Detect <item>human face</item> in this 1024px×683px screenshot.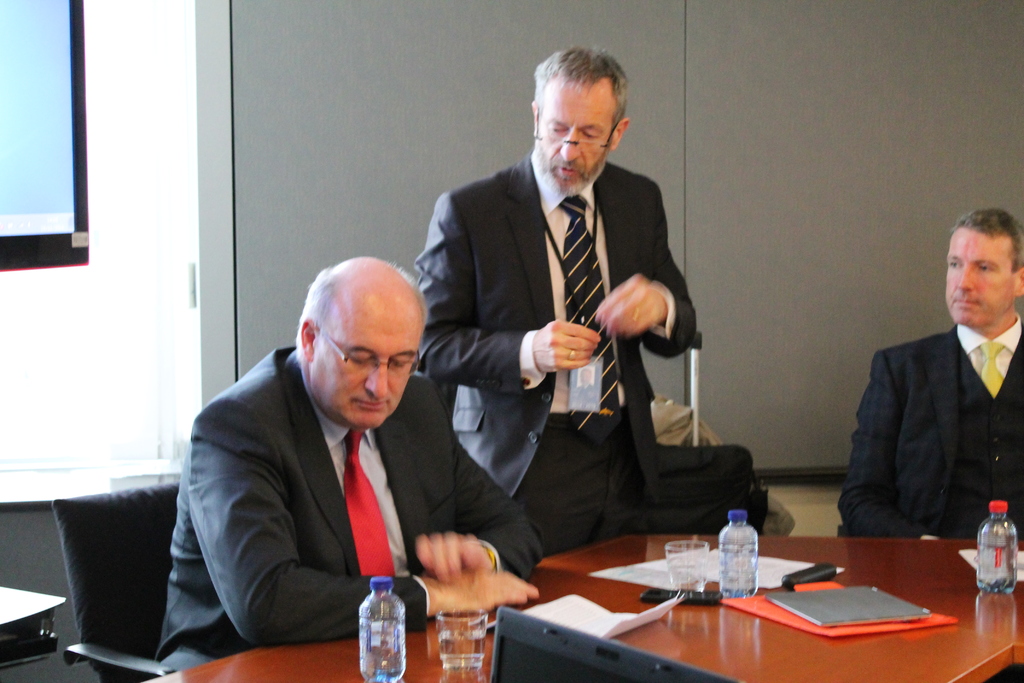
Detection: box(540, 83, 612, 198).
